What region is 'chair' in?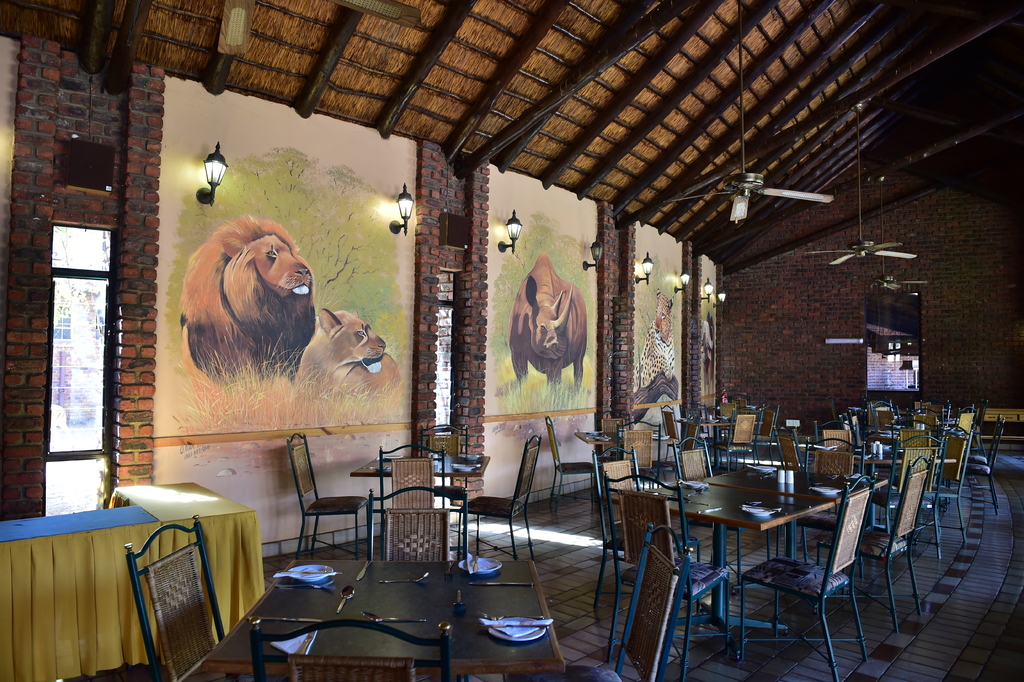
x1=908 y1=398 x2=931 y2=414.
